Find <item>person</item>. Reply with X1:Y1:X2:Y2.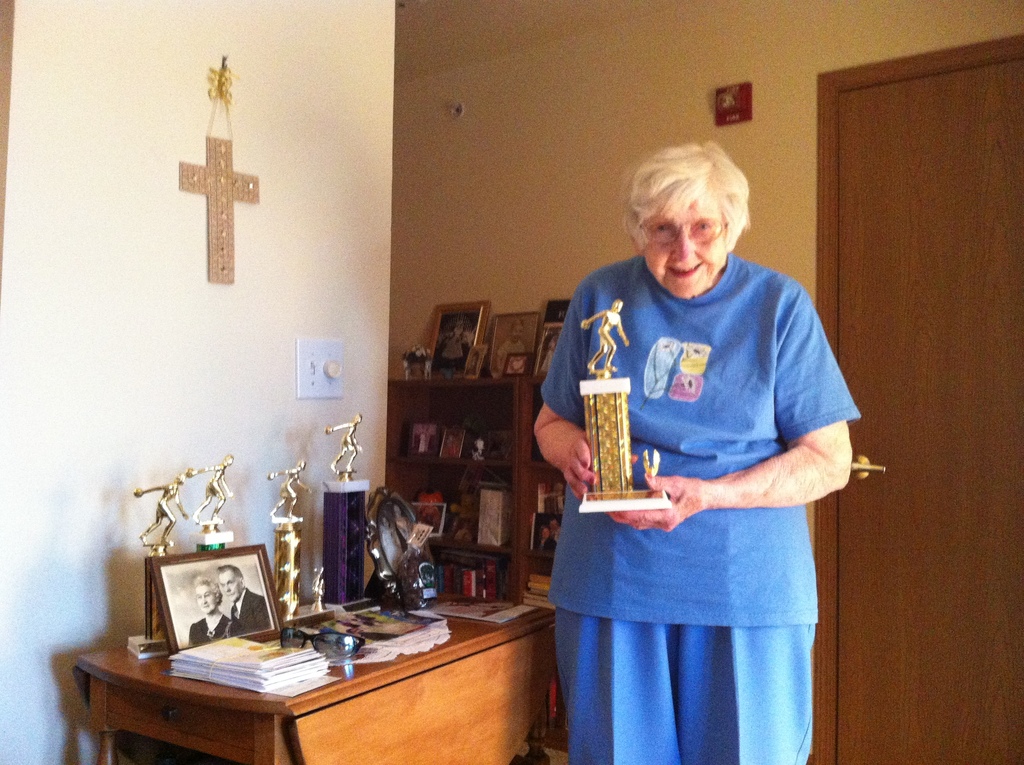
182:451:235:517.
